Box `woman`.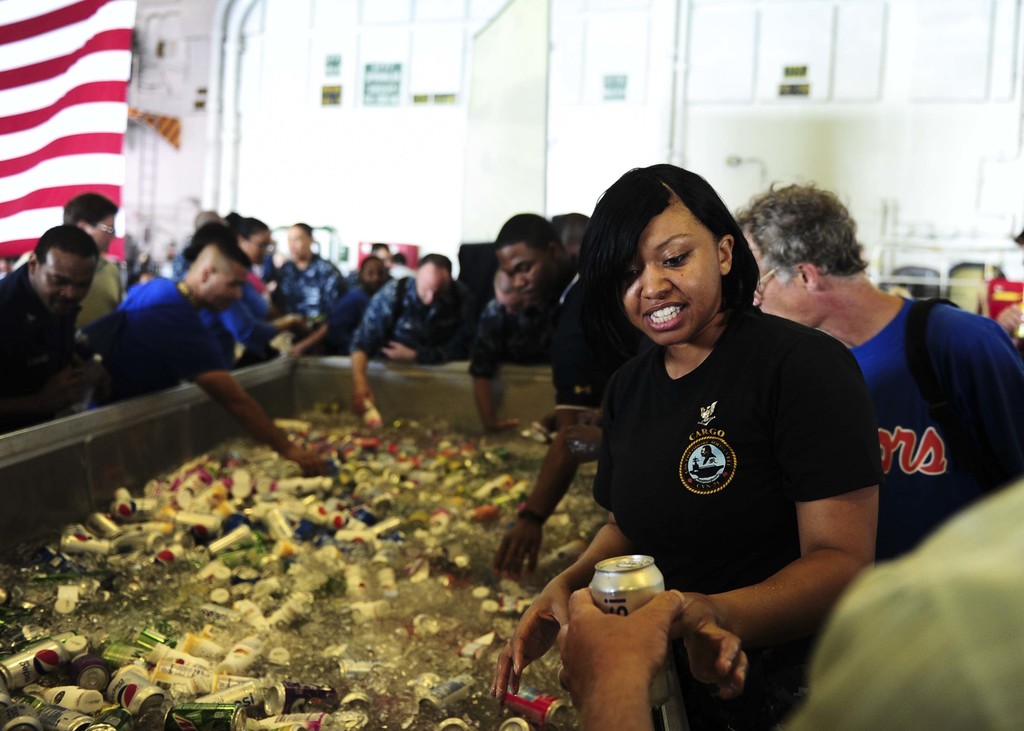
[left=505, top=162, right=900, bottom=714].
